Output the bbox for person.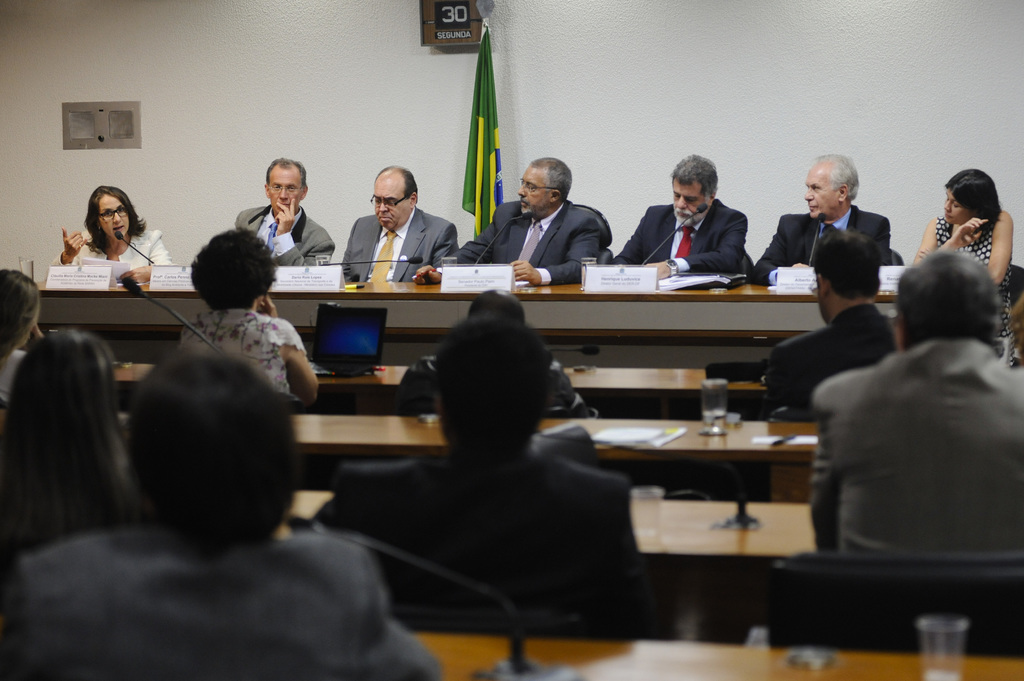
BBox(612, 154, 750, 279).
